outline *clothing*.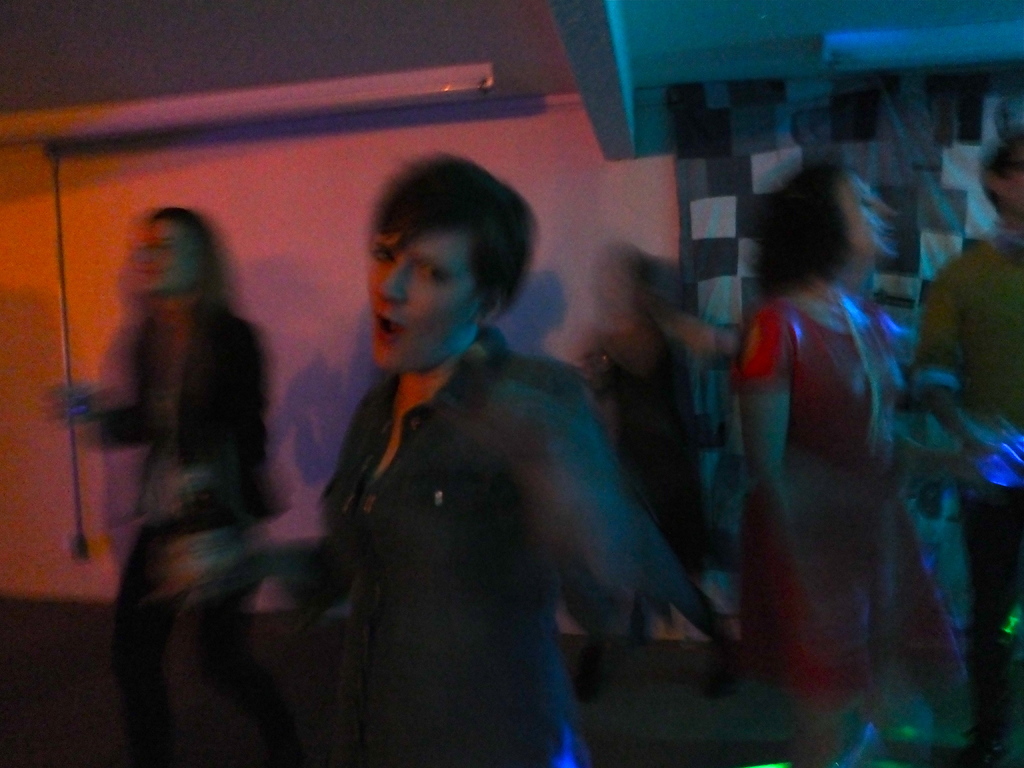
Outline: box=[915, 225, 1023, 726].
